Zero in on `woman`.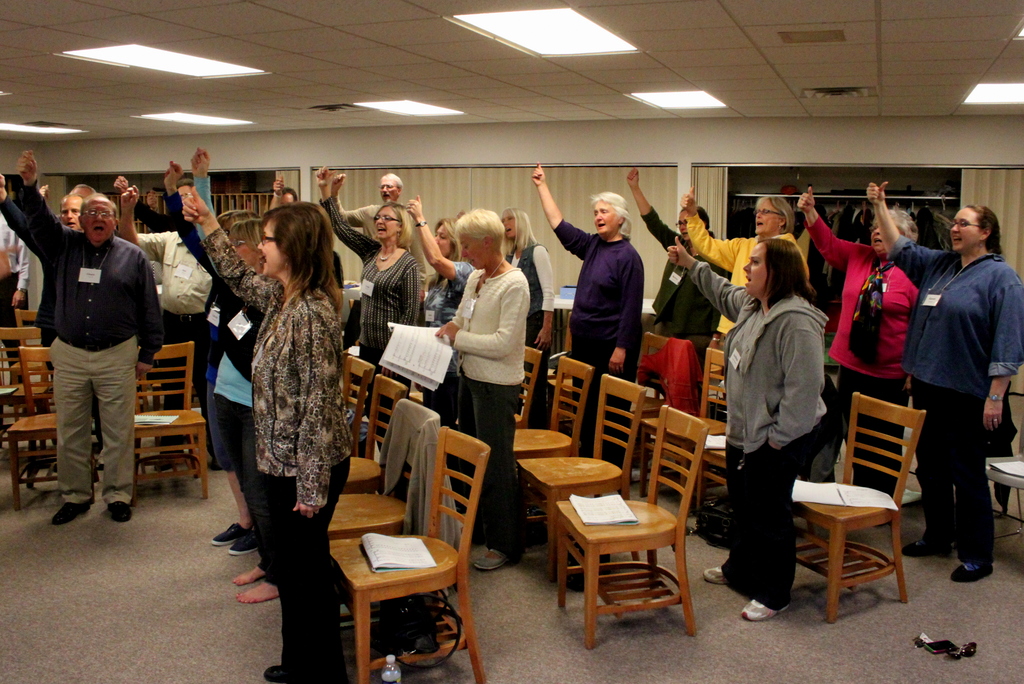
Zeroed in: select_region(793, 181, 920, 508).
